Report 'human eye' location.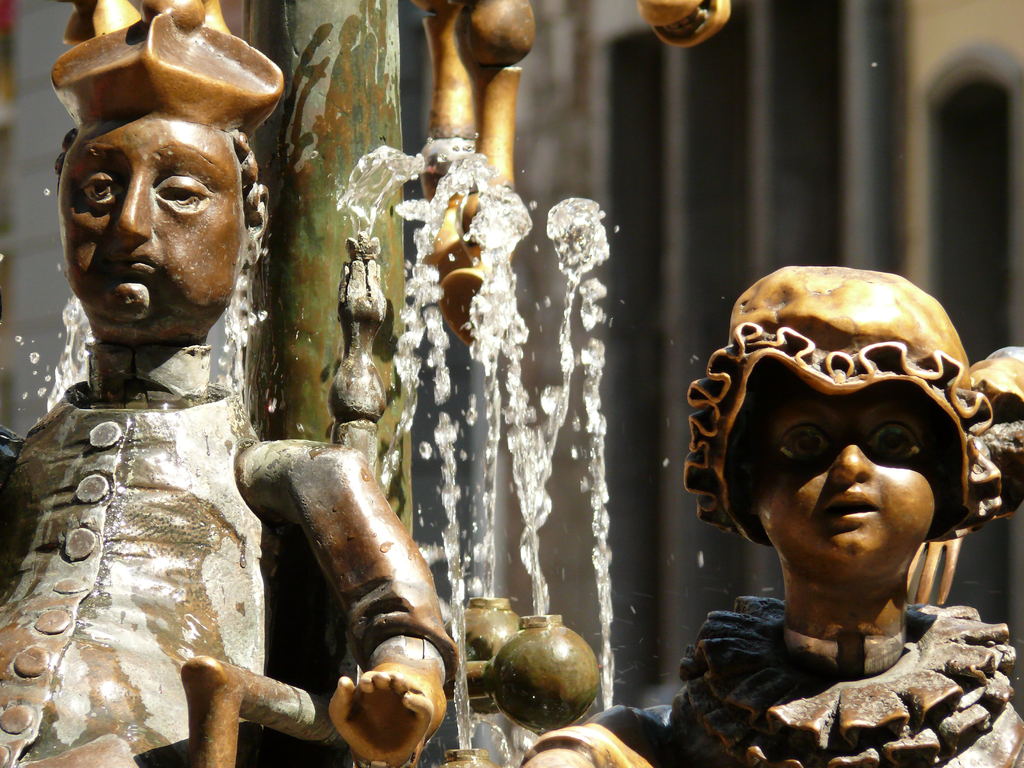
Report: 866, 423, 916, 463.
